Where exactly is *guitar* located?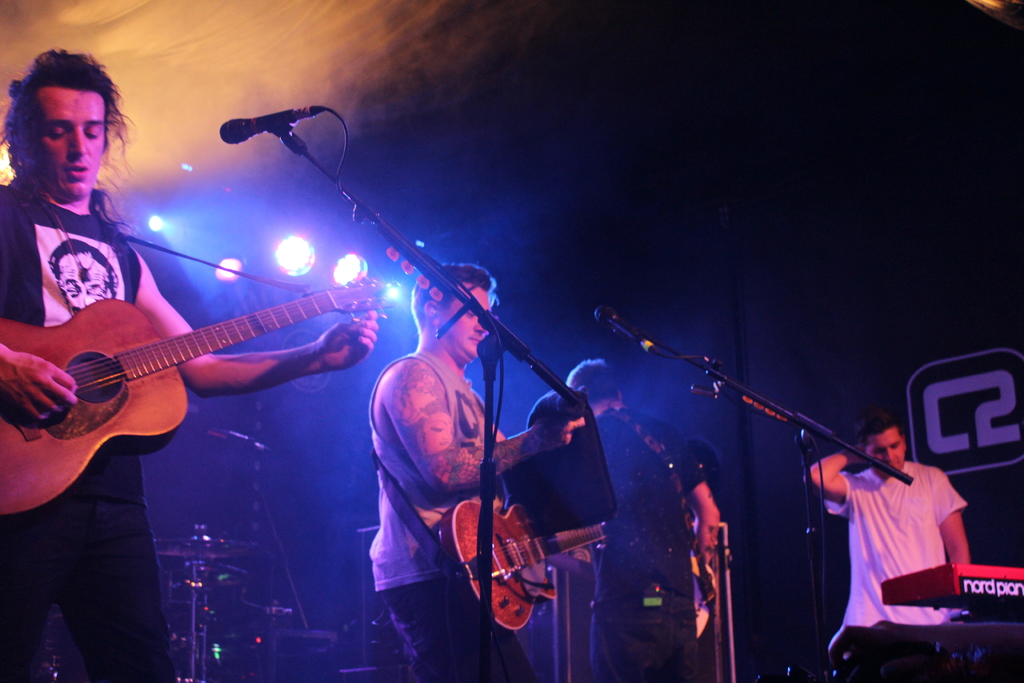
Its bounding box is left=436, top=503, right=622, bottom=621.
